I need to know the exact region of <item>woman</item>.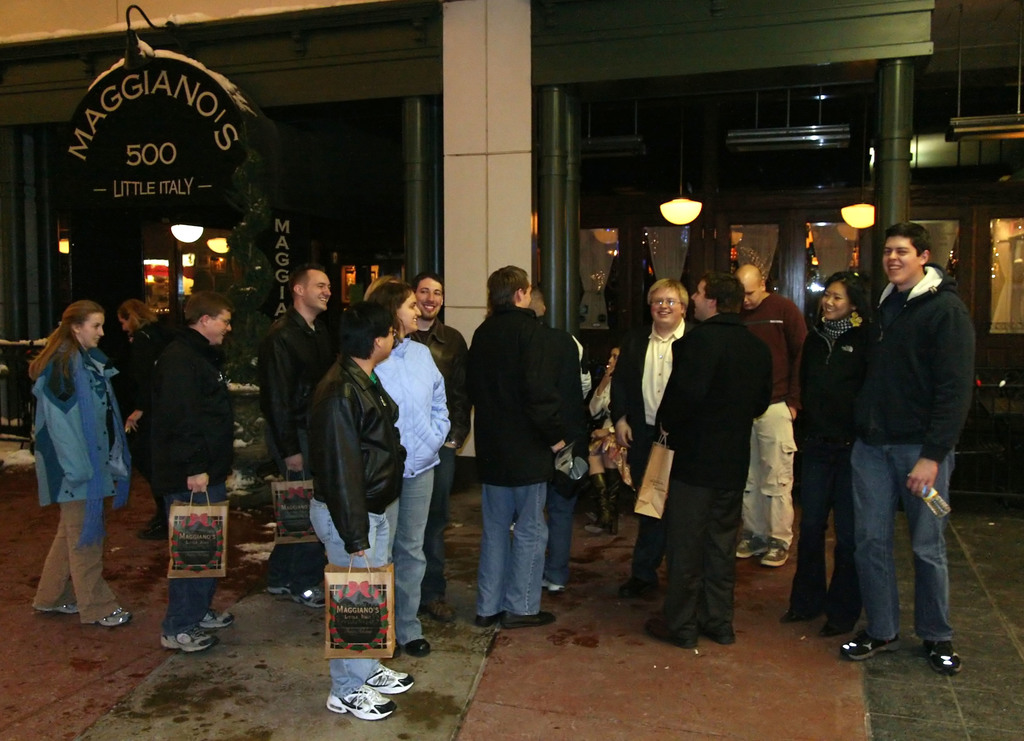
Region: Rect(362, 279, 456, 657).
